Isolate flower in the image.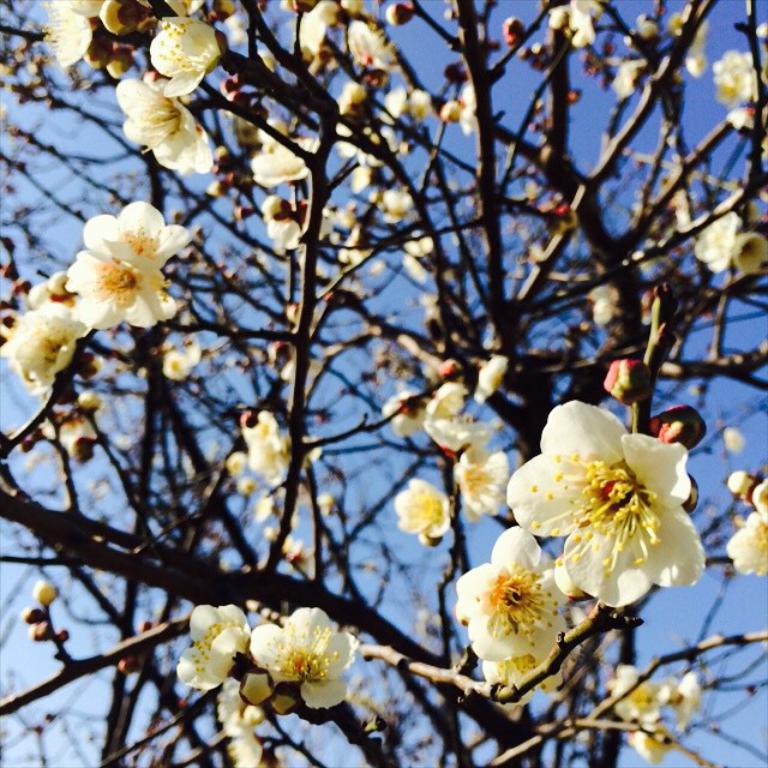
Isolated region: <region>725, 510, 767, 572</region>.
